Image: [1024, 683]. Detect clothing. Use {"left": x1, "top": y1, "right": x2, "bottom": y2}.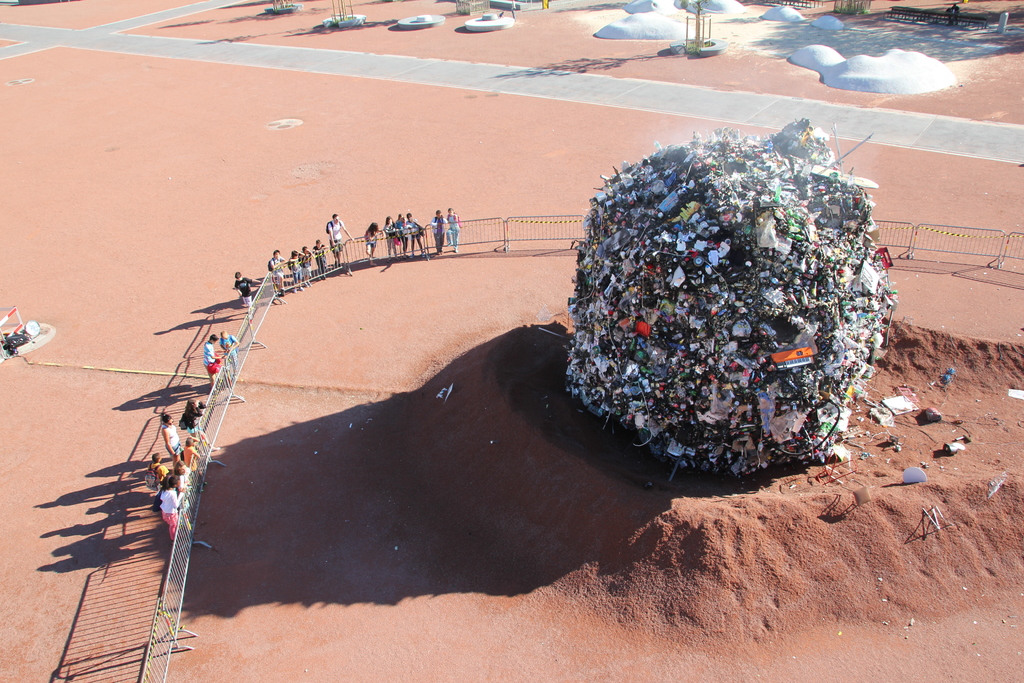
{"left": 403, "top": 218, "right": 429, "bottom": 256}.
